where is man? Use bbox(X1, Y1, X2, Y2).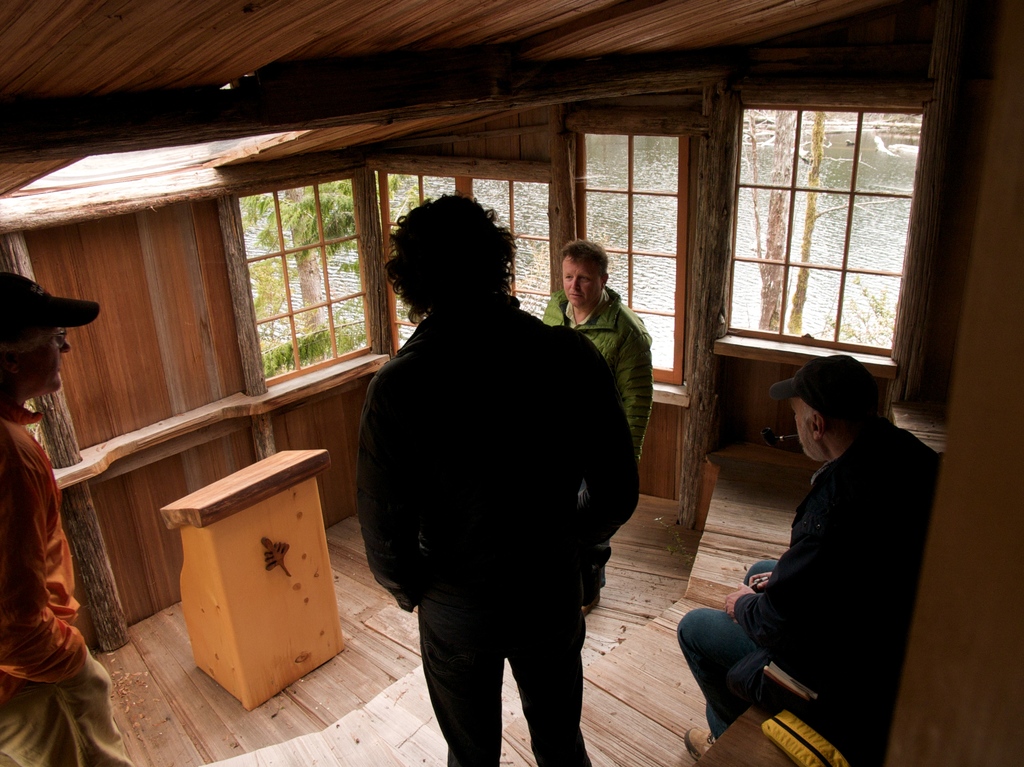
bbox(345, 165, 644, 759).
